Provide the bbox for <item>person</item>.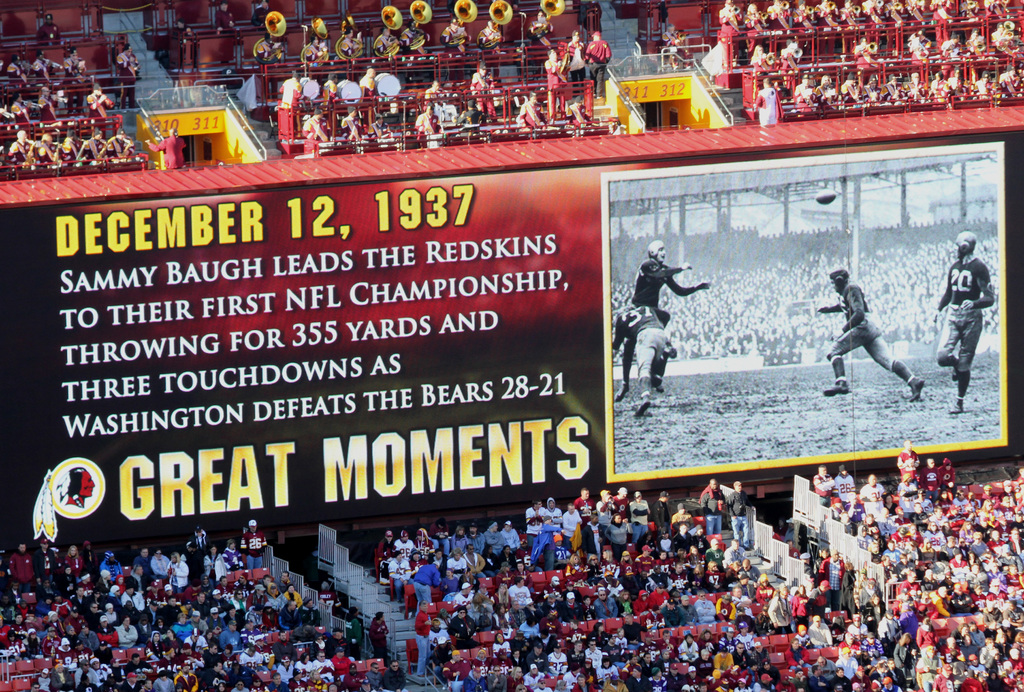
box(835, 268, 927, 405).
